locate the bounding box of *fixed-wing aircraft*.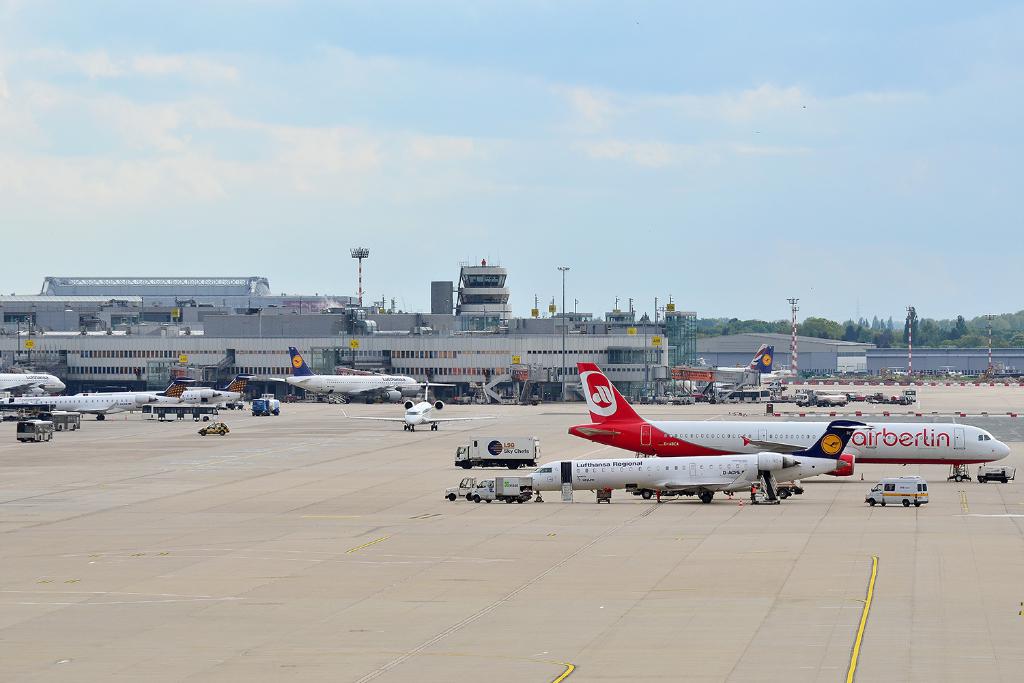
Bounding box: pyautogui.locateOnScreen(182, 386, 216, 403).
